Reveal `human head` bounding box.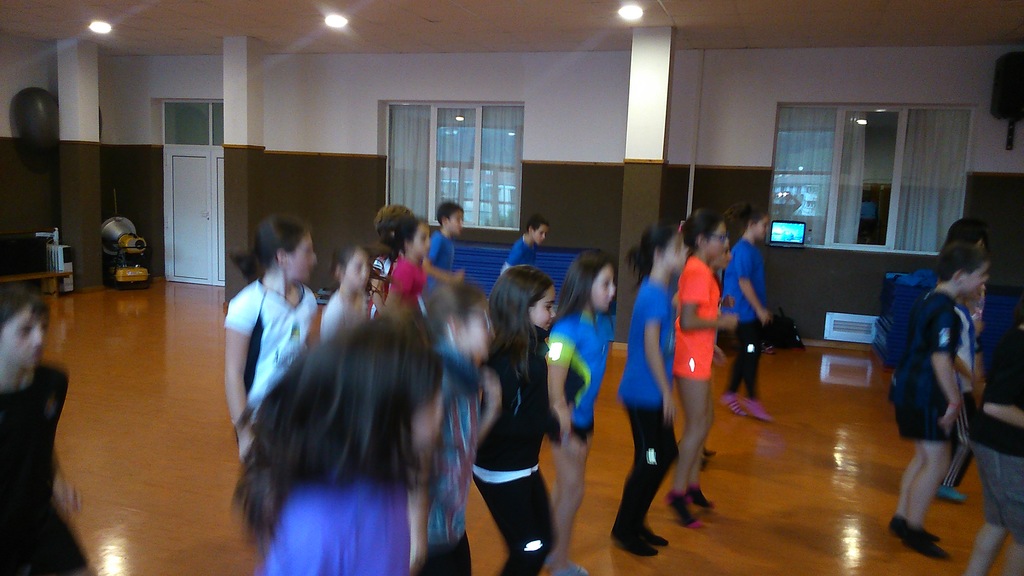
Revealed: [524,211,548,245].
